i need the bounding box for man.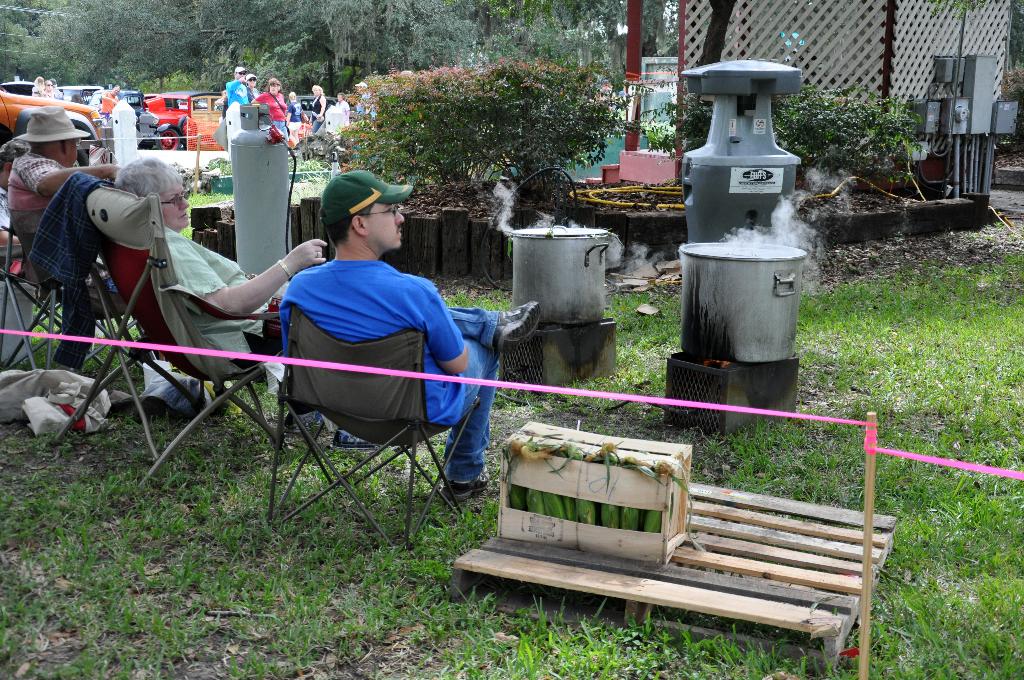
Here it is: (1, 104, 131, 277).
